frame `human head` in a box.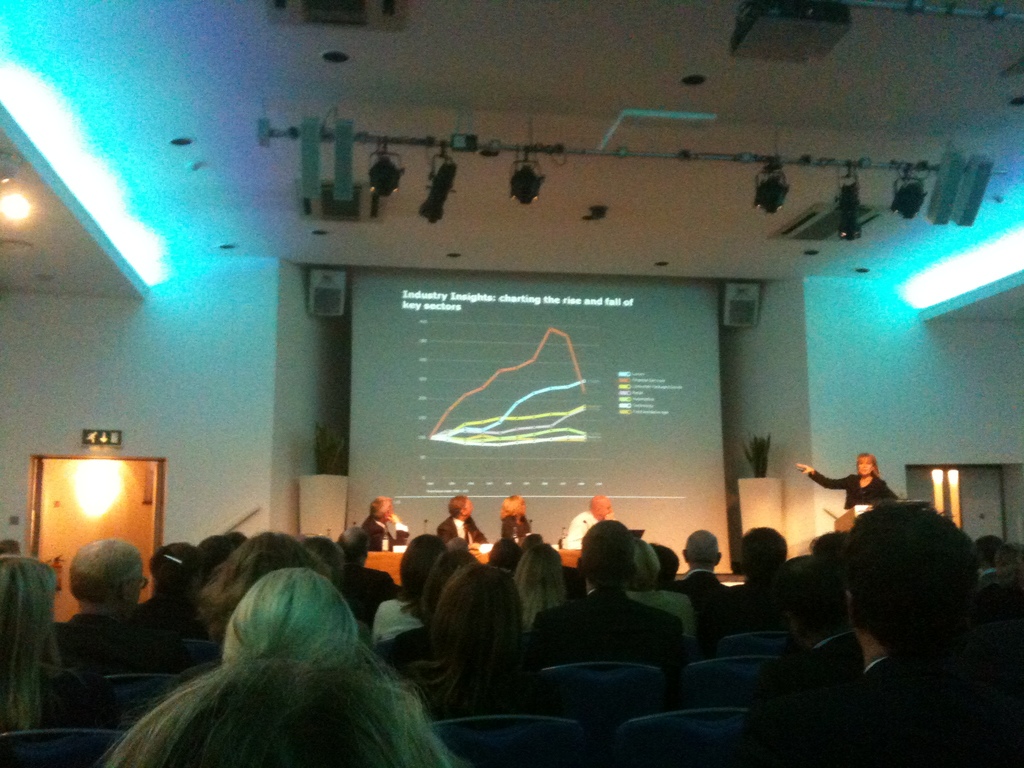
locate(674, 527, 720, 569).
